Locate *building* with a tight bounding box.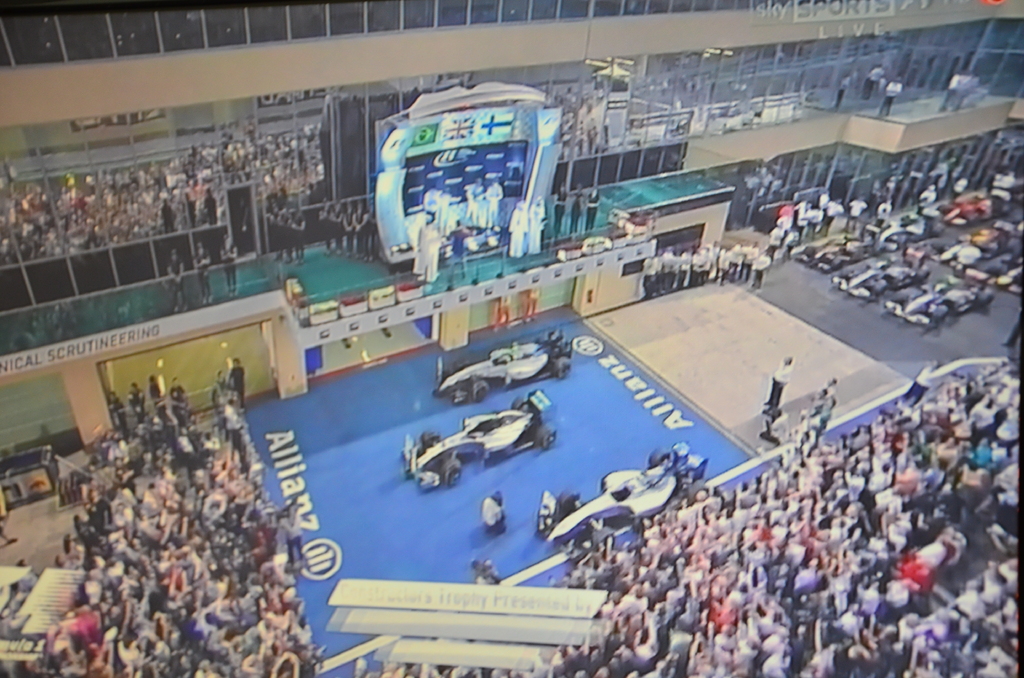
bbox(0, 0, 1023, 677).
